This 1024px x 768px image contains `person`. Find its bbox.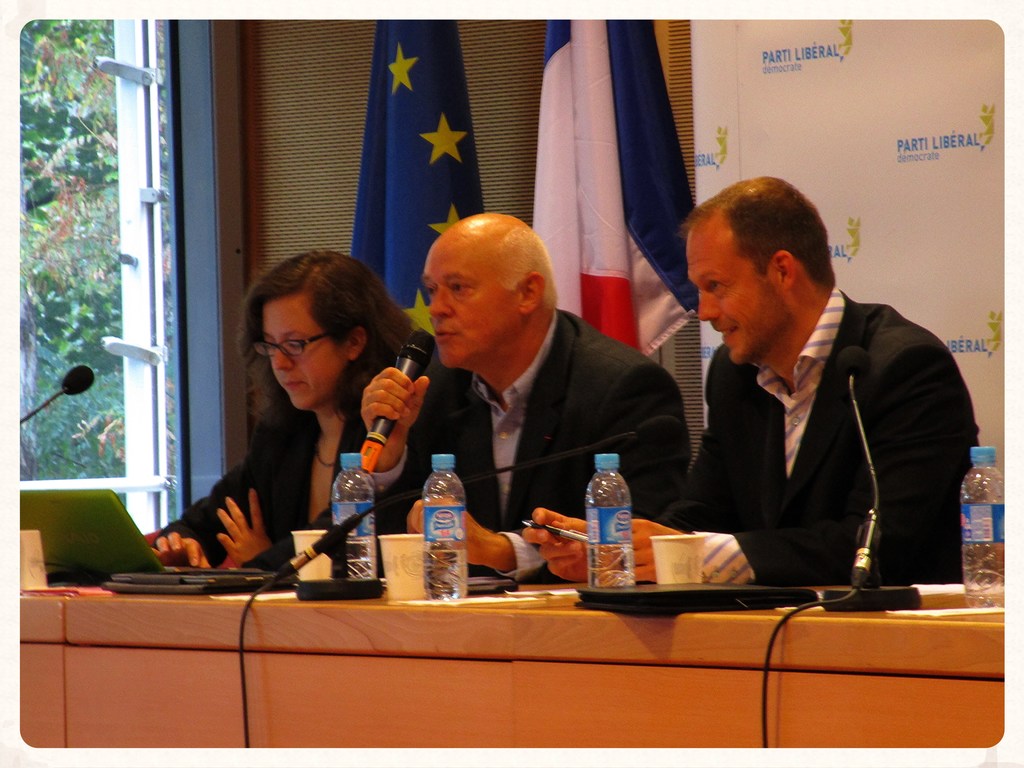
region(357, 211, 694, 588).
